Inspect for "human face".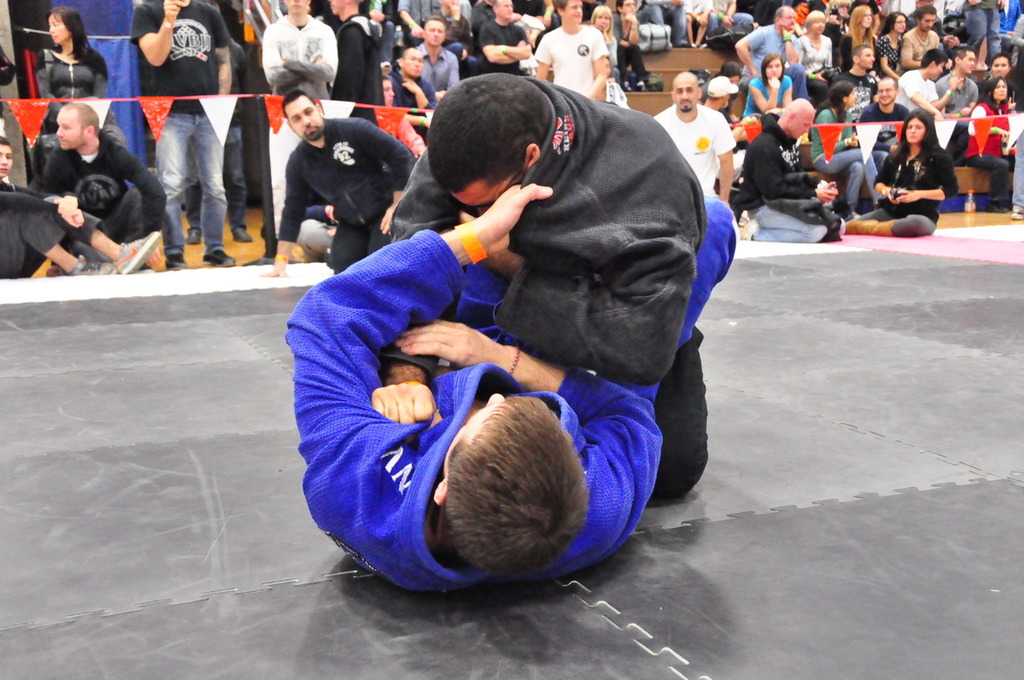
Inspection: 58:119:80:148.
